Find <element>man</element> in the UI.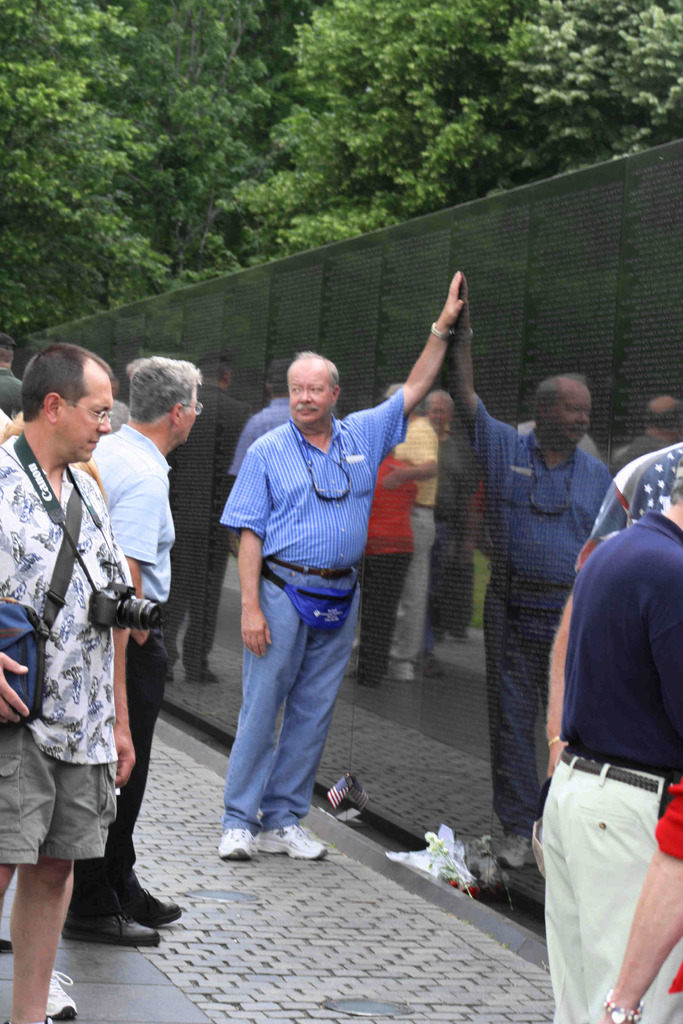
UI element at region(534, 468, 682, 1023).
